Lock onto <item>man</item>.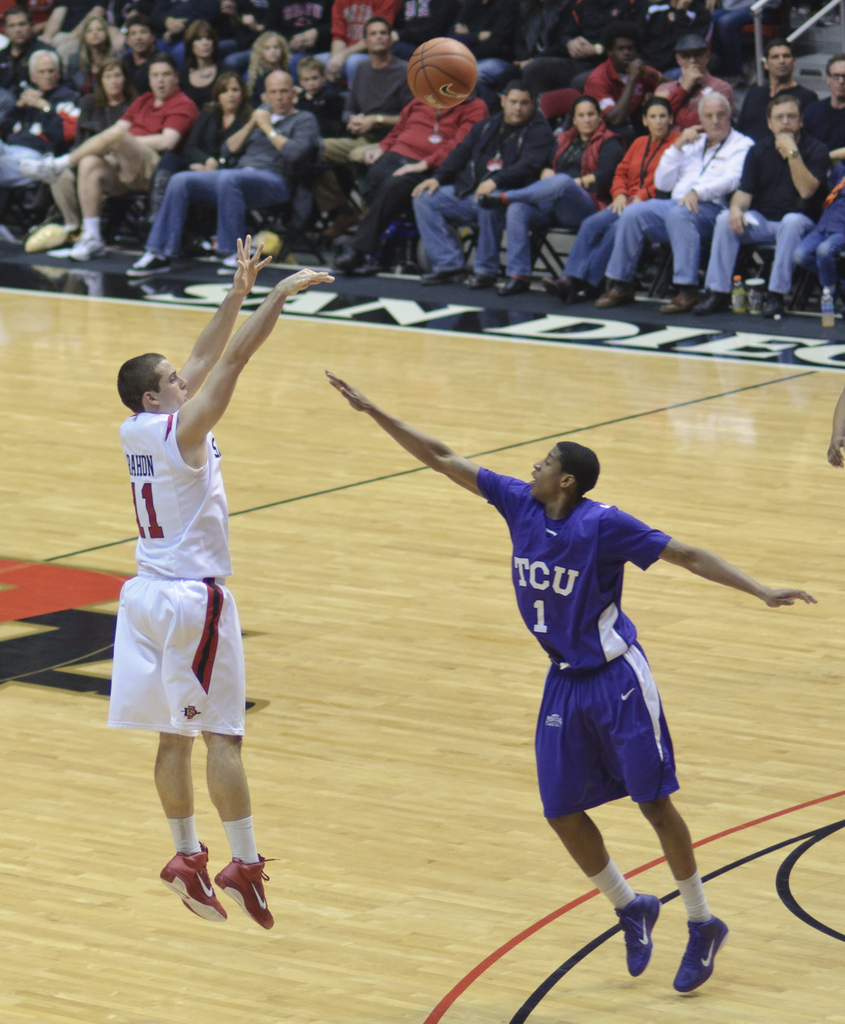
Locked: [321,357,819,983].
